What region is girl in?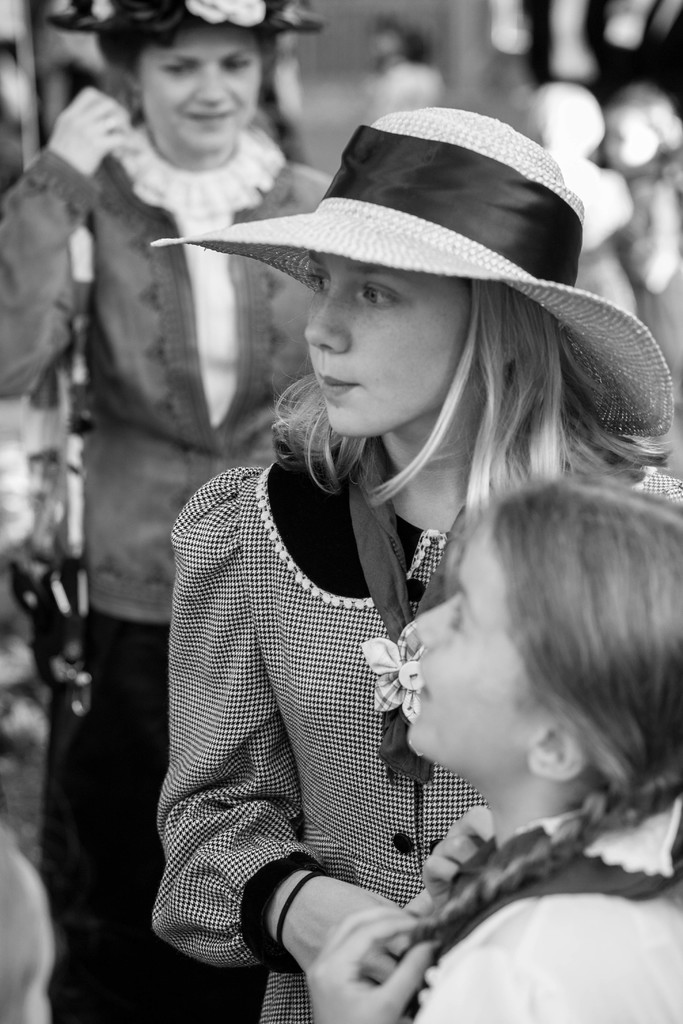
309 488 681 1023.
